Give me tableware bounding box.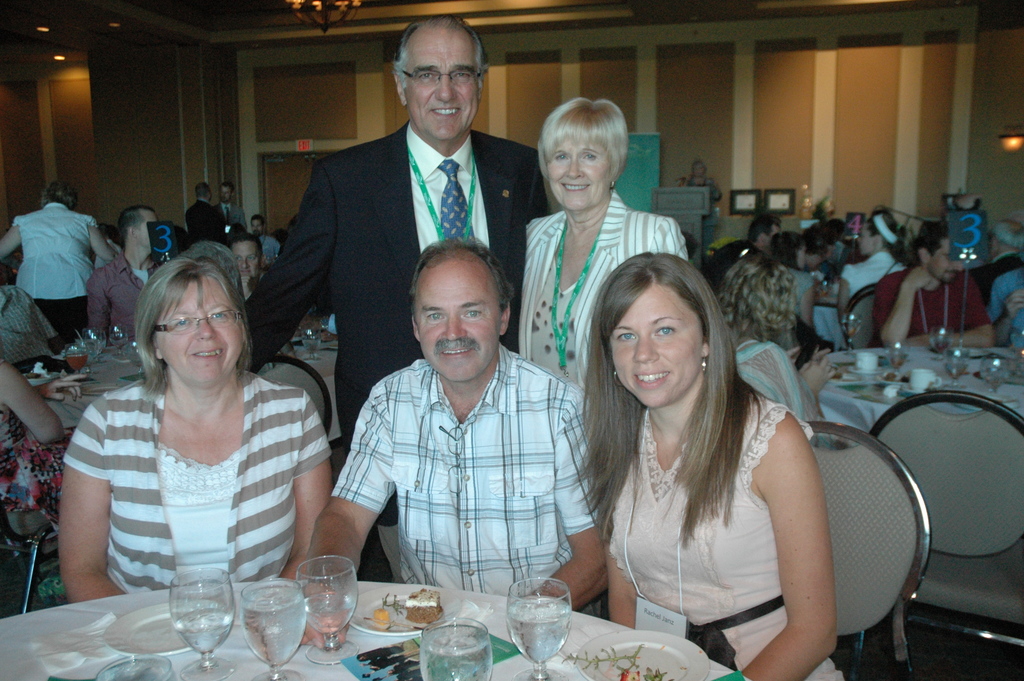
{"x1": 899, "y1": 381, "x2": 945, "y2": 395}.
